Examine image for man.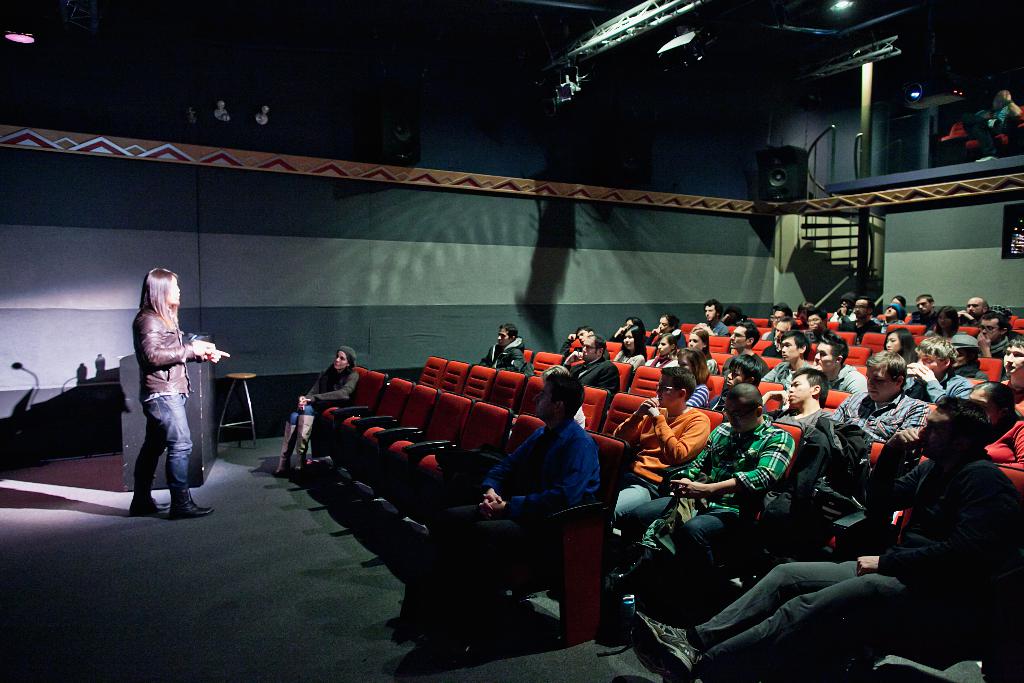
Examination result: left=810, top=332, right=867, bottom=393.
